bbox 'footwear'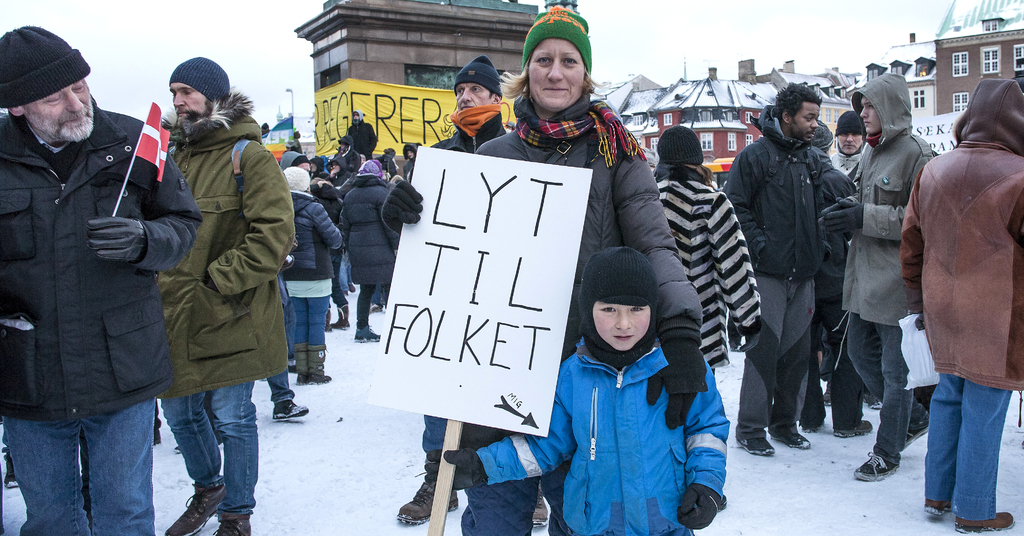
bbox=(769, 430, 811, 453)
